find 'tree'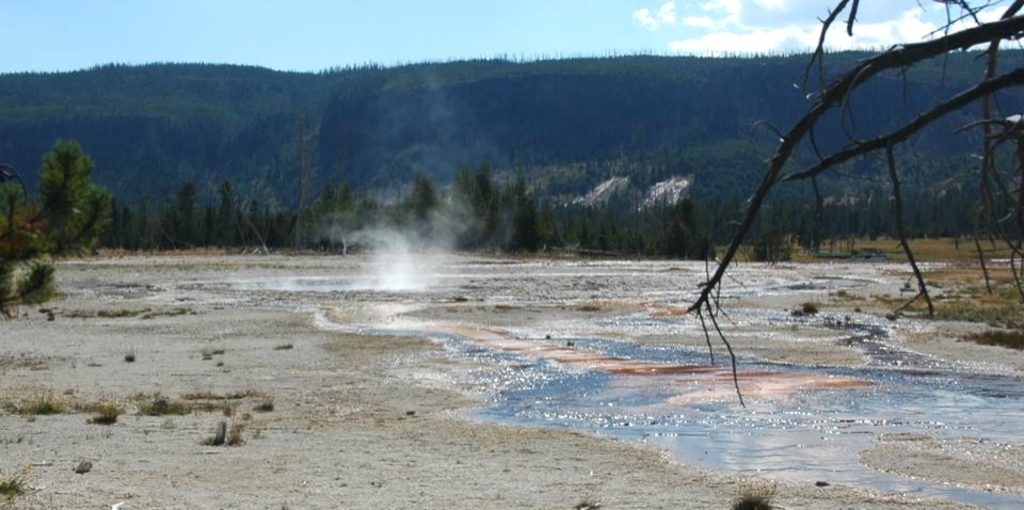
[30, 143, 94, 242]
